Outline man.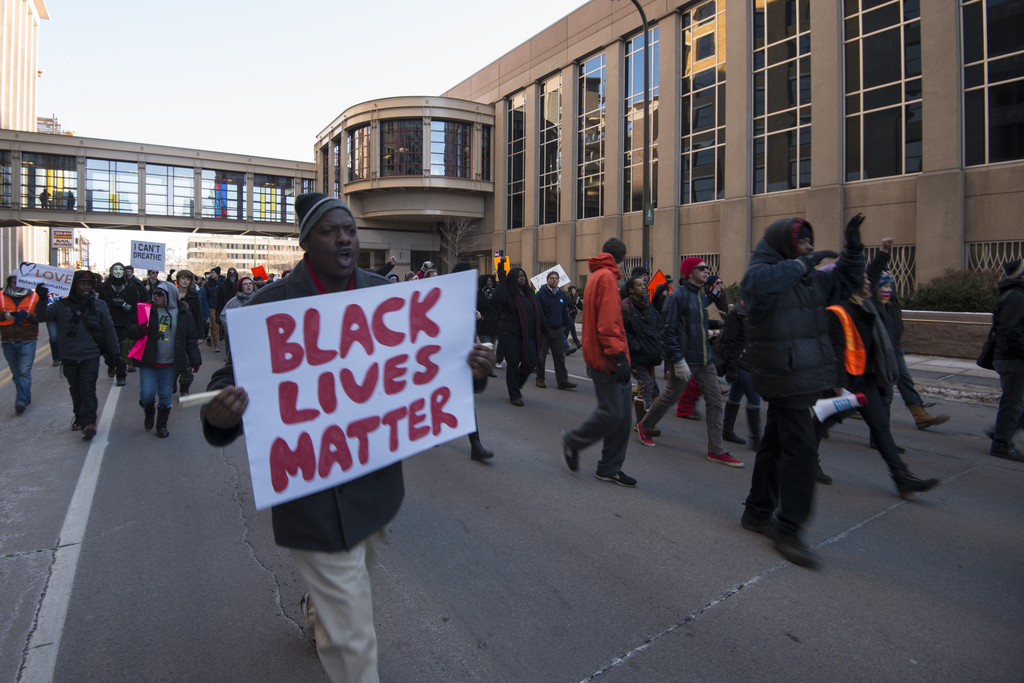
Outline: 573 233 659 499.
